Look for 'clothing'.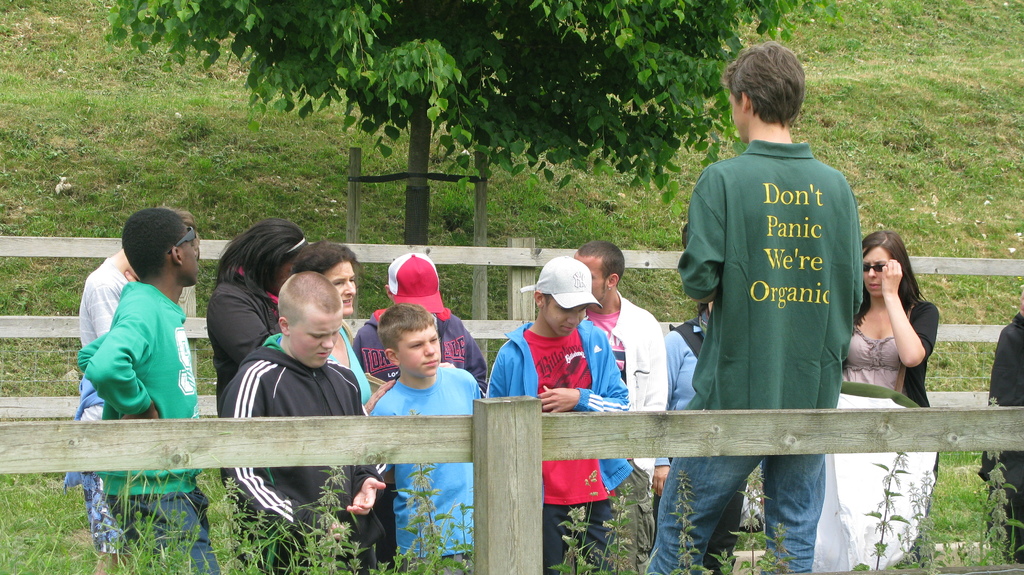
Found: region(61, 250, 129, 553).
